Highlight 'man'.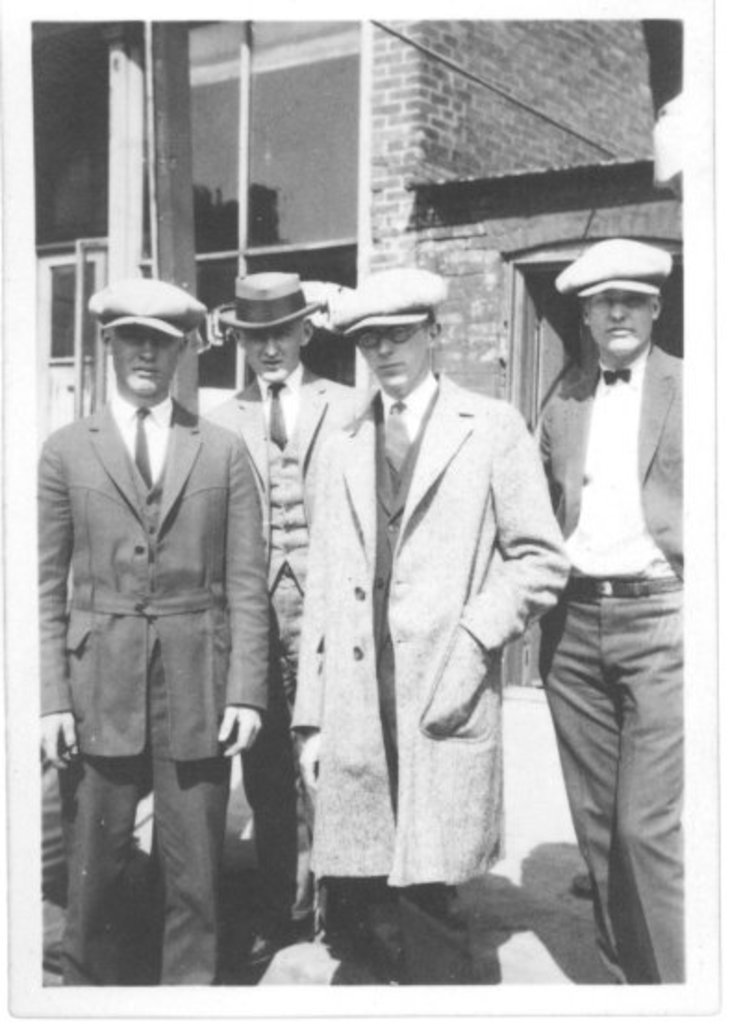
Highlighted region: box=[532, 233, 686, 981].
